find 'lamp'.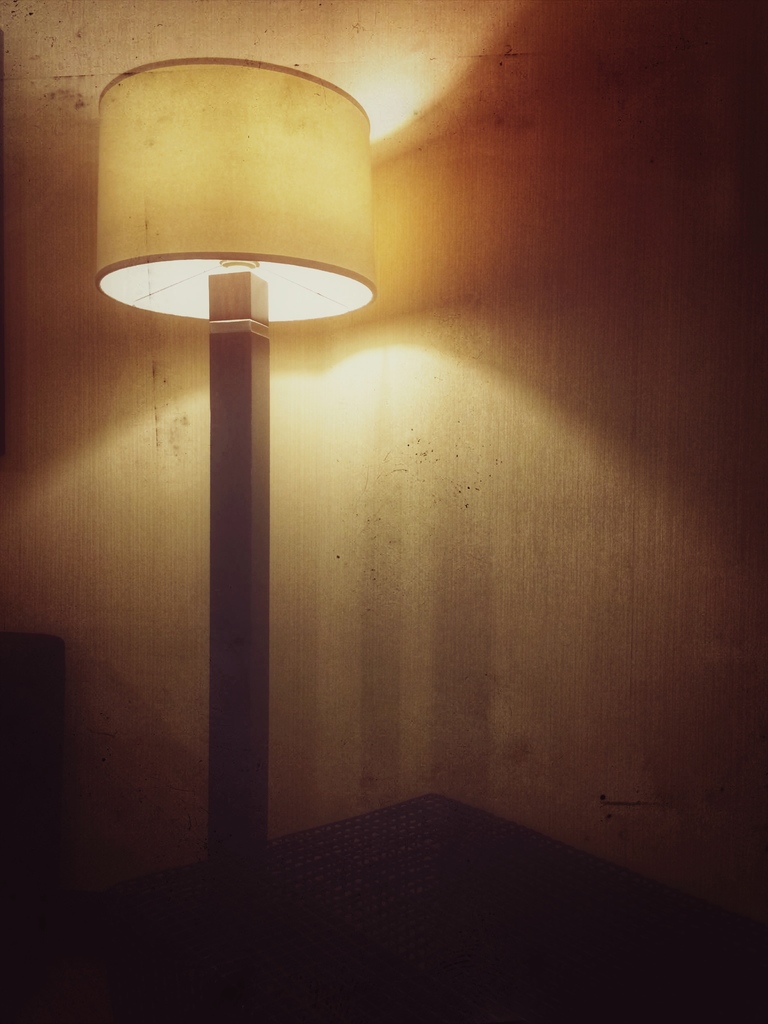
pyautogui.locateOnScreen(96, 58, 371, 939).
